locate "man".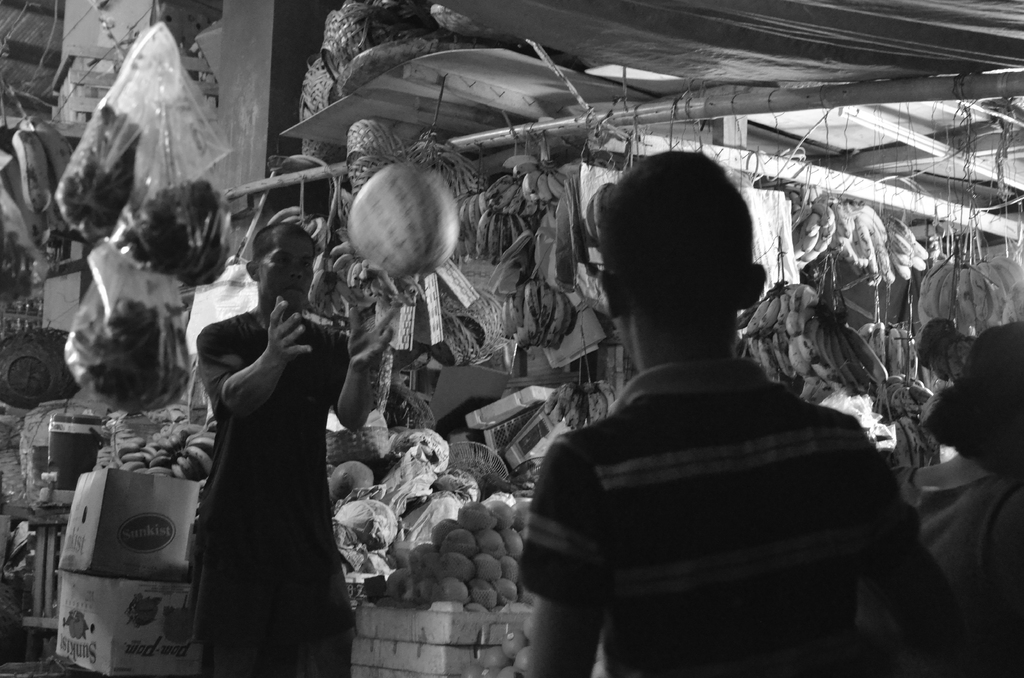
Bounding box: crop(161, 189, 365, 665).
